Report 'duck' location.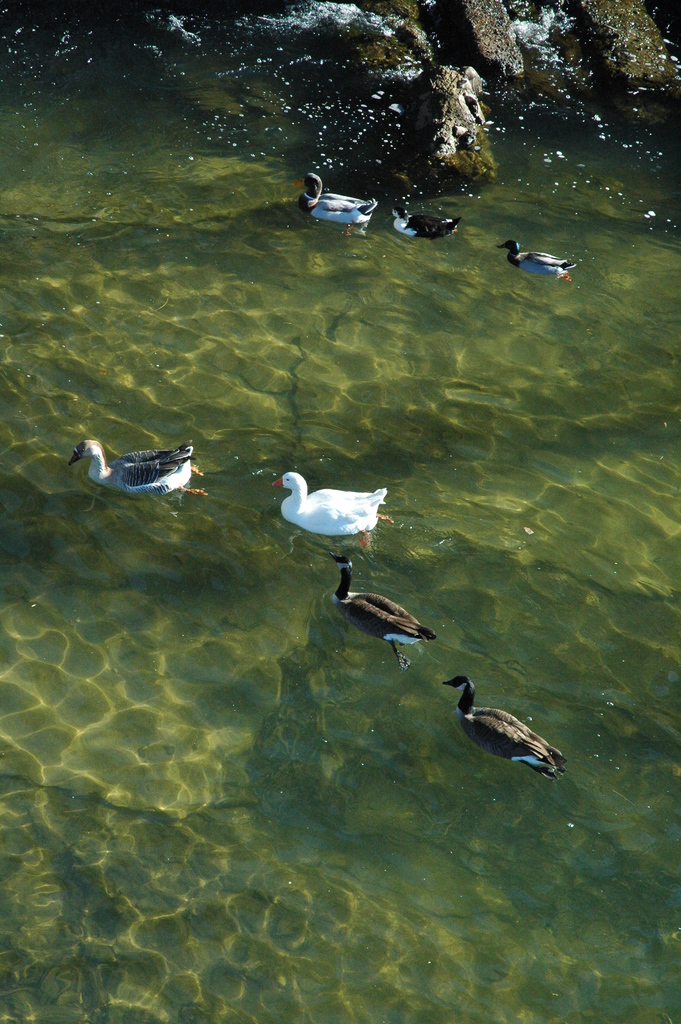
Report: x1=498, y1=239, x2=607, y2=285.
